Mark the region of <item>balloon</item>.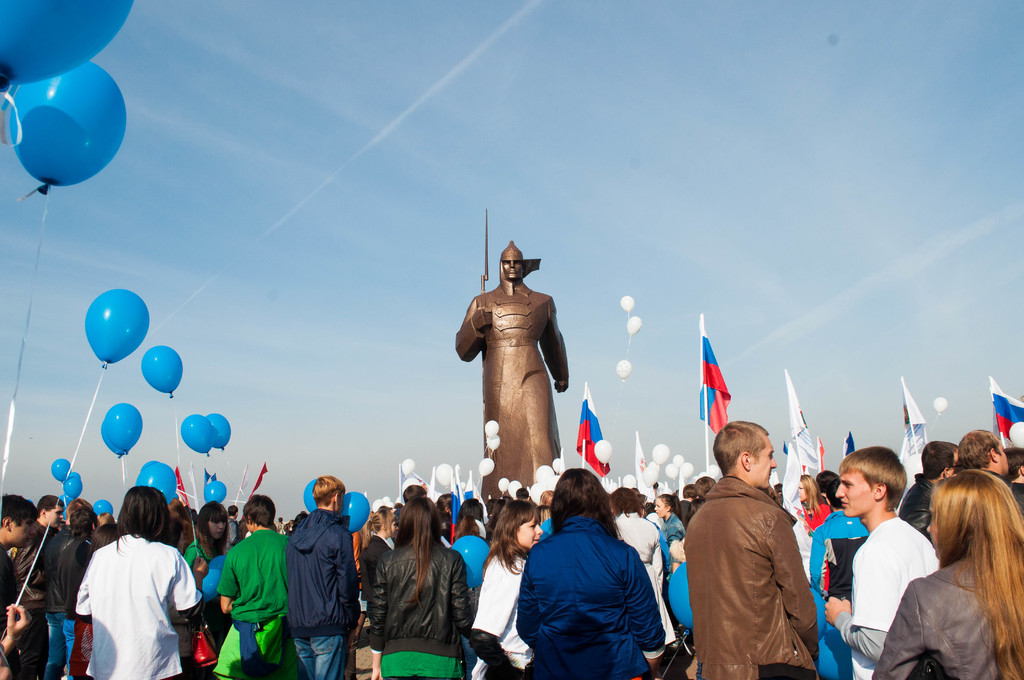
Region: bbox=(935, 397, 947, 414).
